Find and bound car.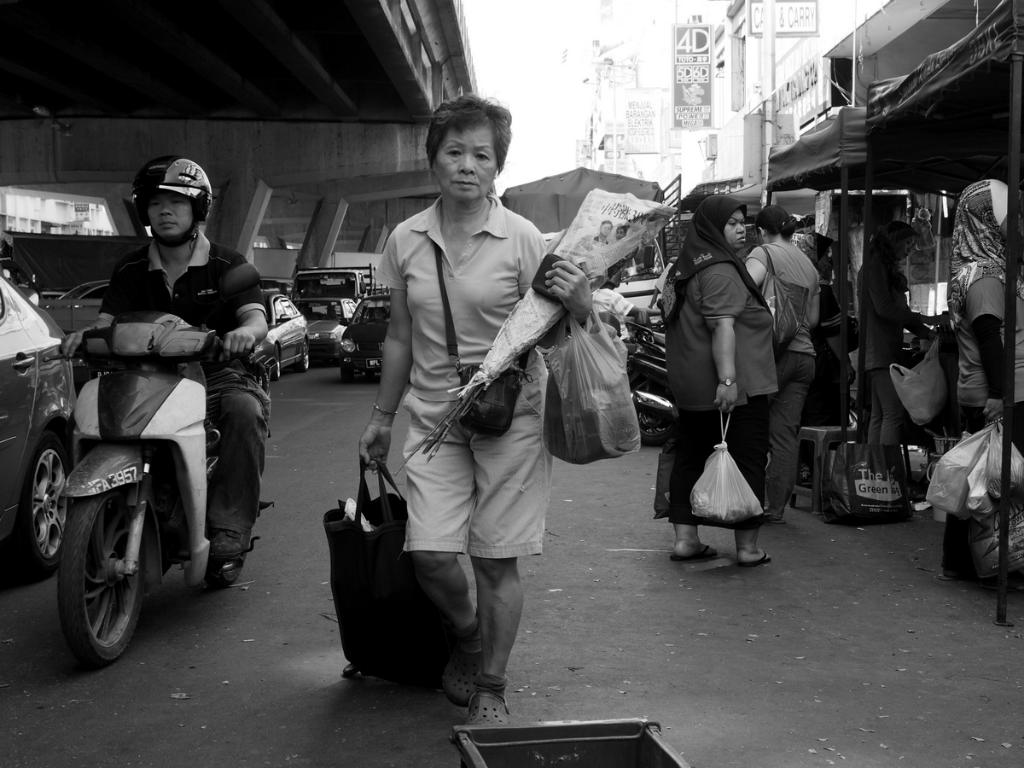
Bound: <region>338, 293, 391, 380</region>.
